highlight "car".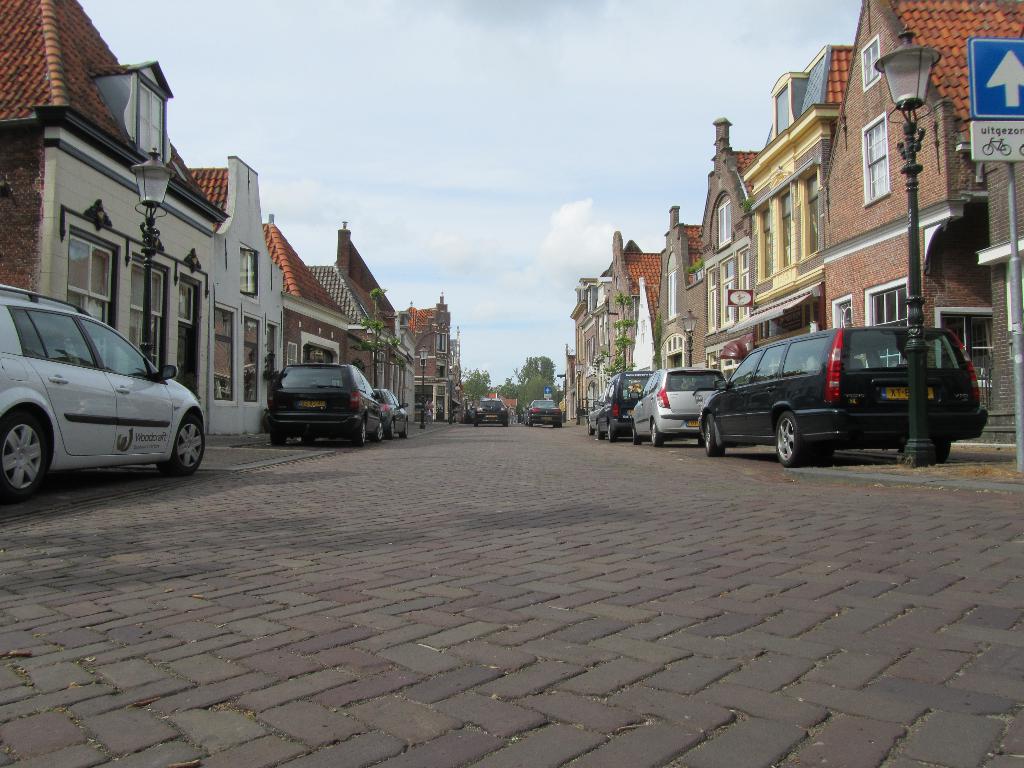
Highlighted region: [x1=590, y1=371, x2=655, y2=438].
